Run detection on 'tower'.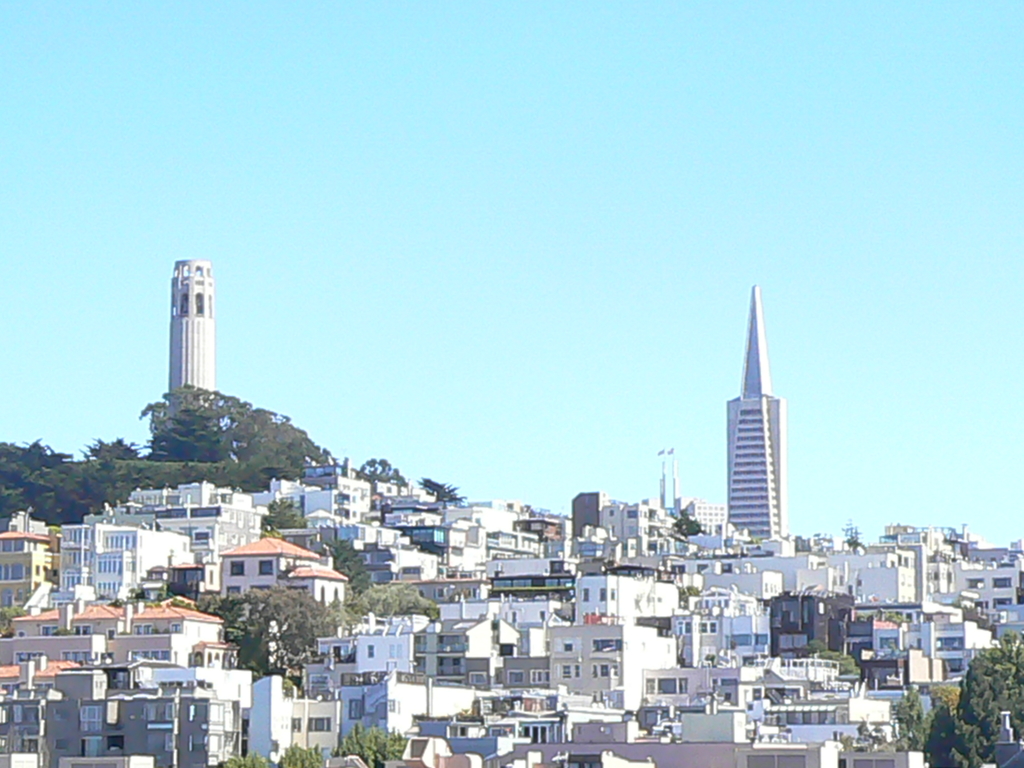
Result: <region>660, 445, 686, 518</region>.
